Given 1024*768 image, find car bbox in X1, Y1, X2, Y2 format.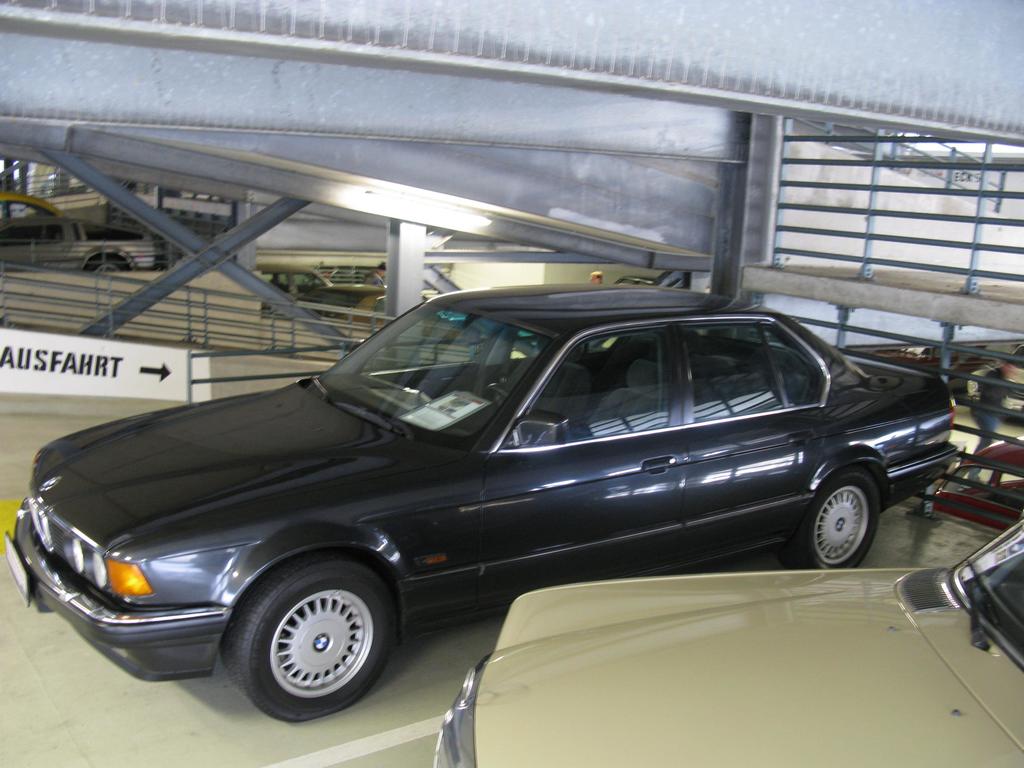
927, 433, 1023, 531.
